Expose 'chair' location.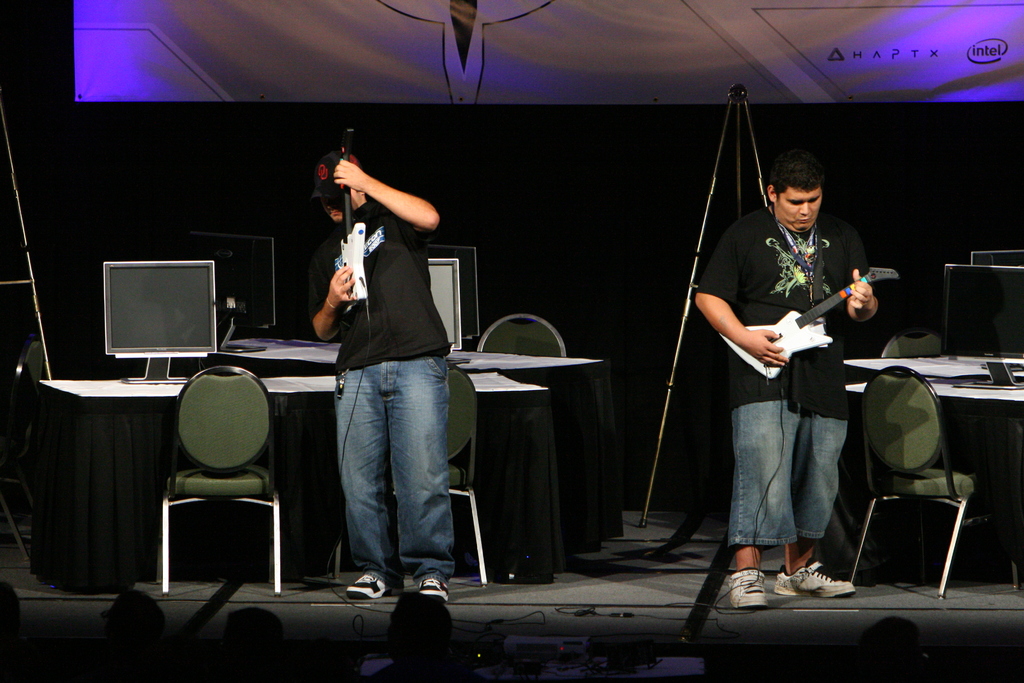
Exposed at box=[872, 322, 959, 358].
